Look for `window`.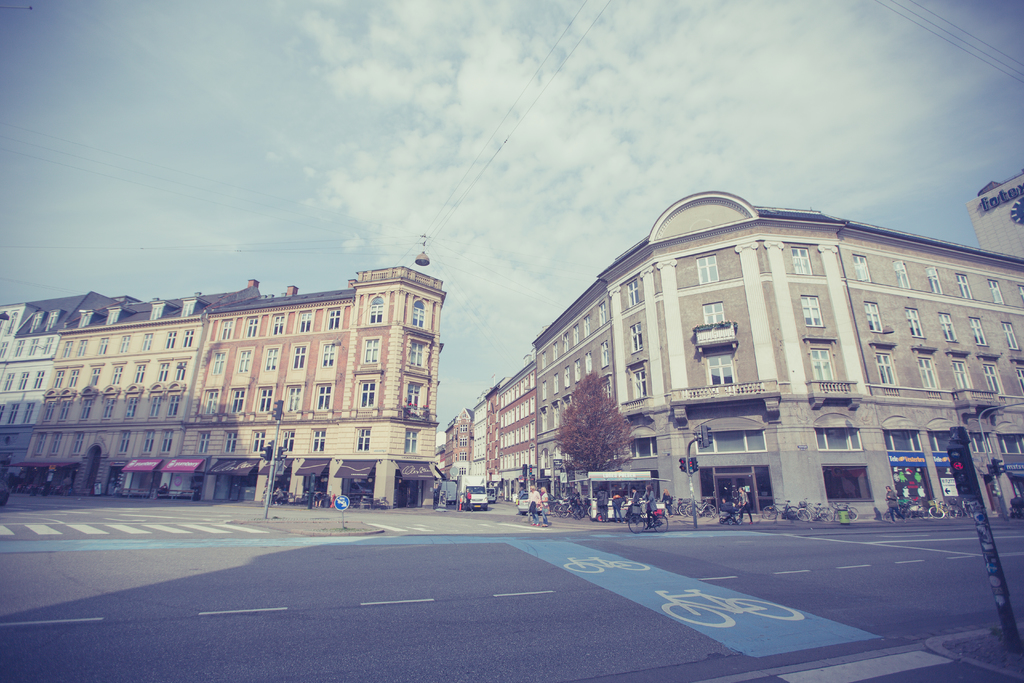
Found: left=602, top=383, right=613, bottom=410.
